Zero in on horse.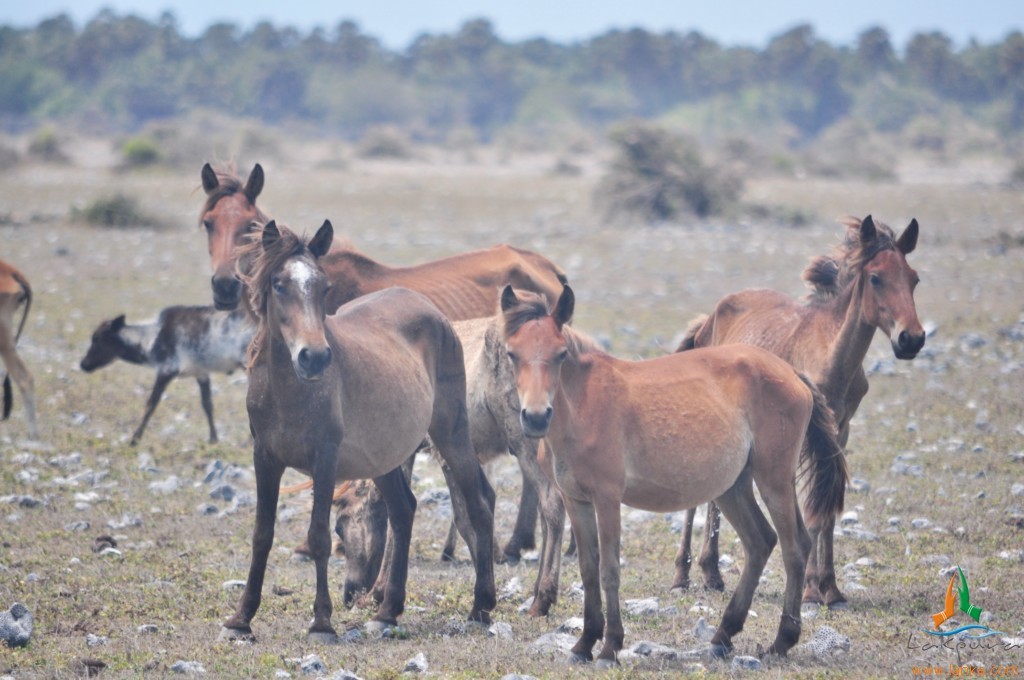
Zeroed in: bbox=[672, 210, 930, 614].
